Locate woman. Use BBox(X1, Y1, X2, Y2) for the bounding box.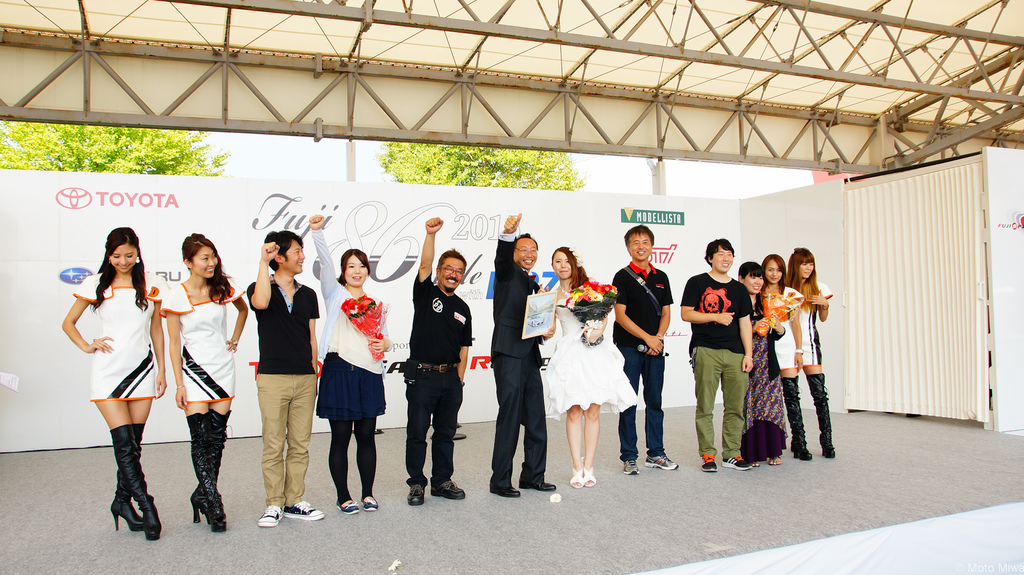
BBox(740, 261, 785, 468).
